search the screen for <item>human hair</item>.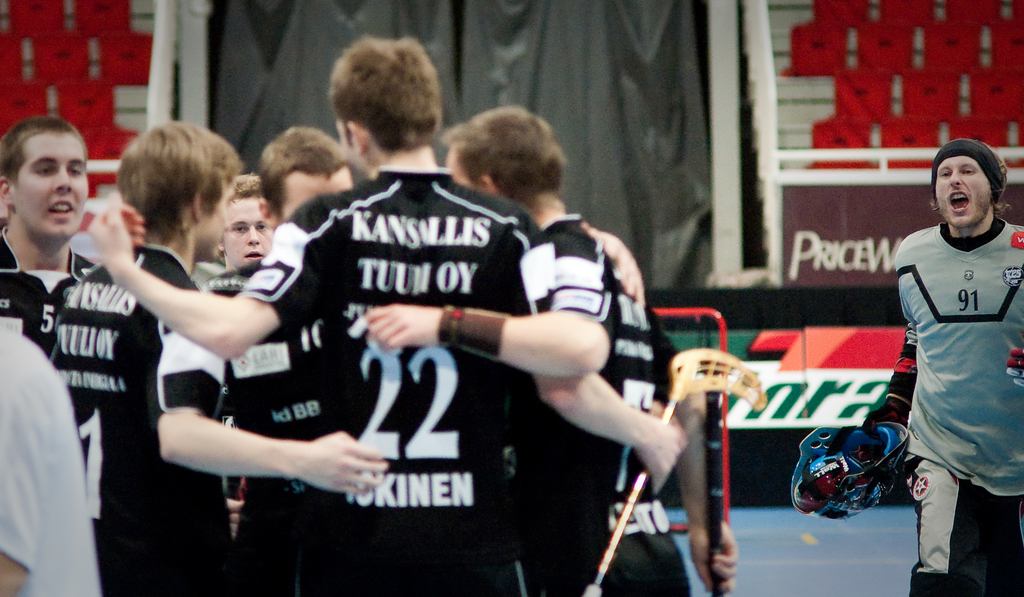
Found at 227, 176, 264, 195.
